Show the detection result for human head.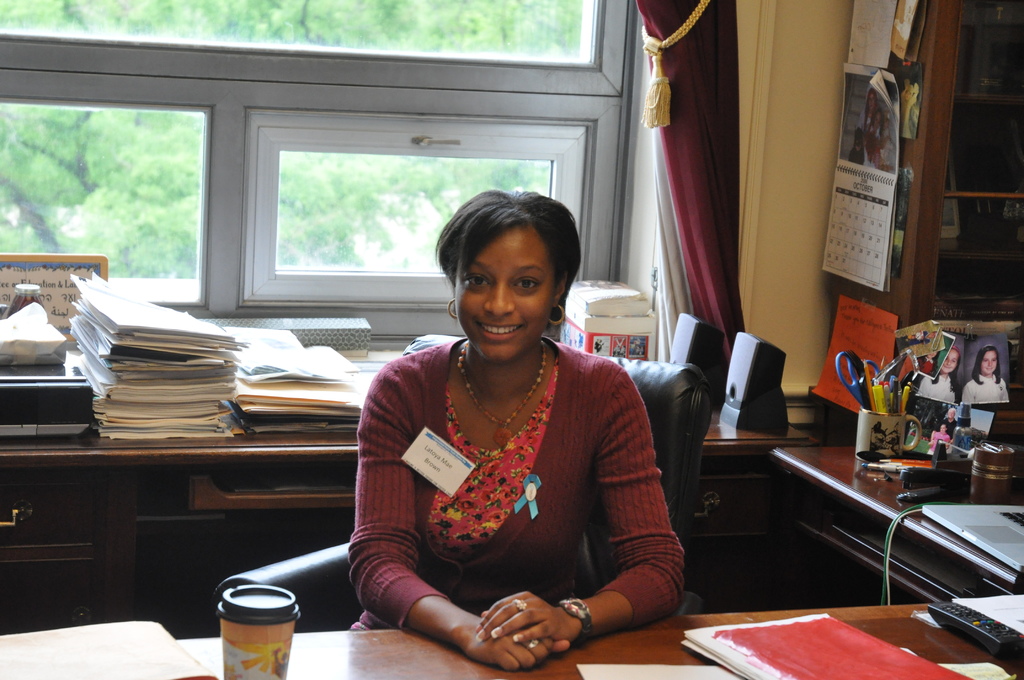
<bbox>435, 189, 577, 346</bbox>.
